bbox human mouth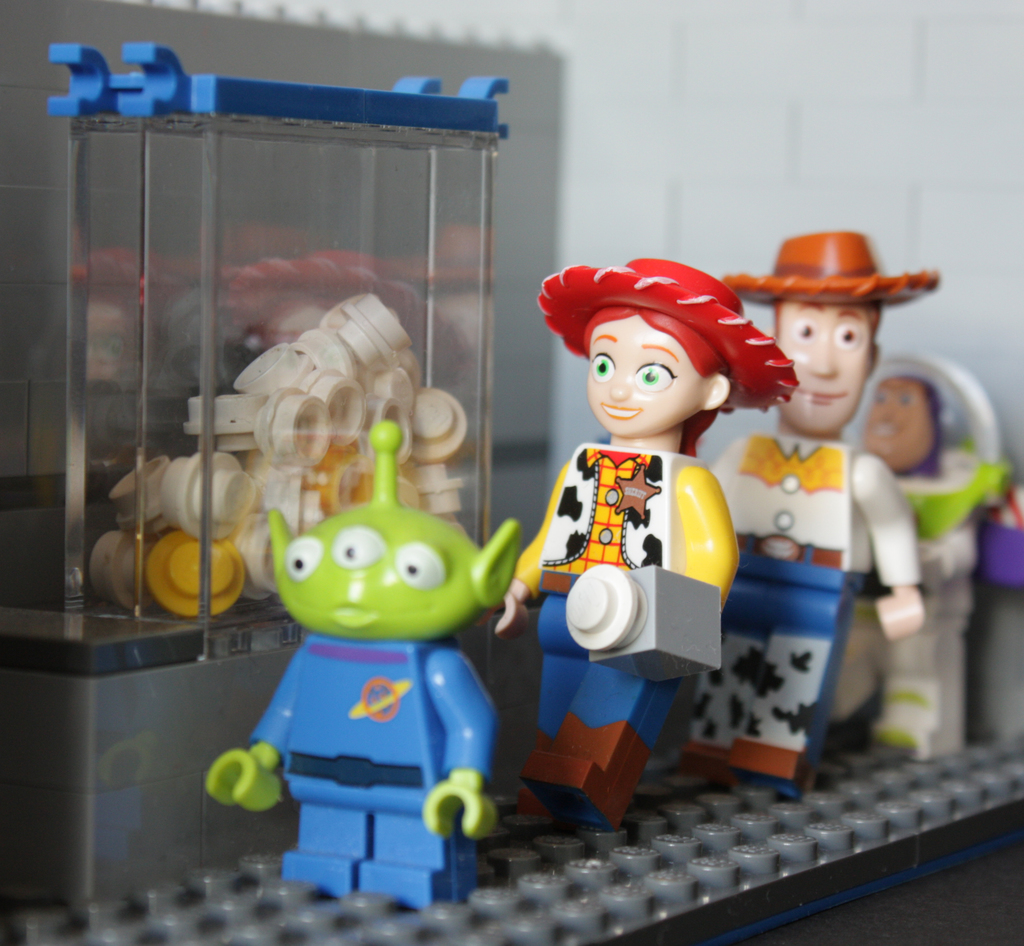
box(329, 596, 384, 625)
